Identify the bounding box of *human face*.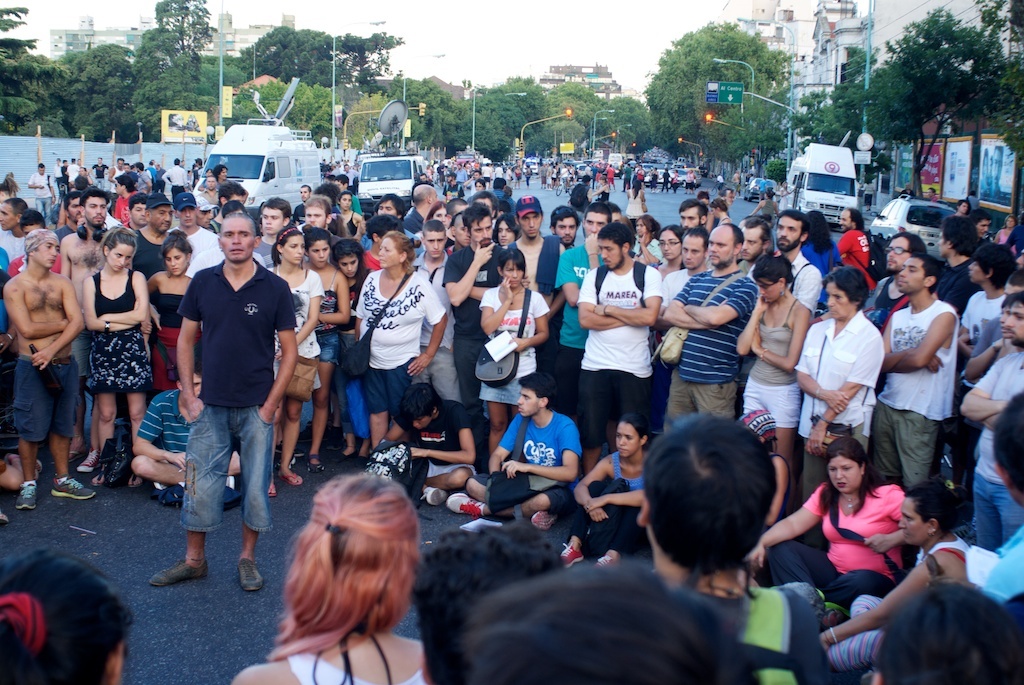
(left=476, top=178, right=484, bottom=192).
